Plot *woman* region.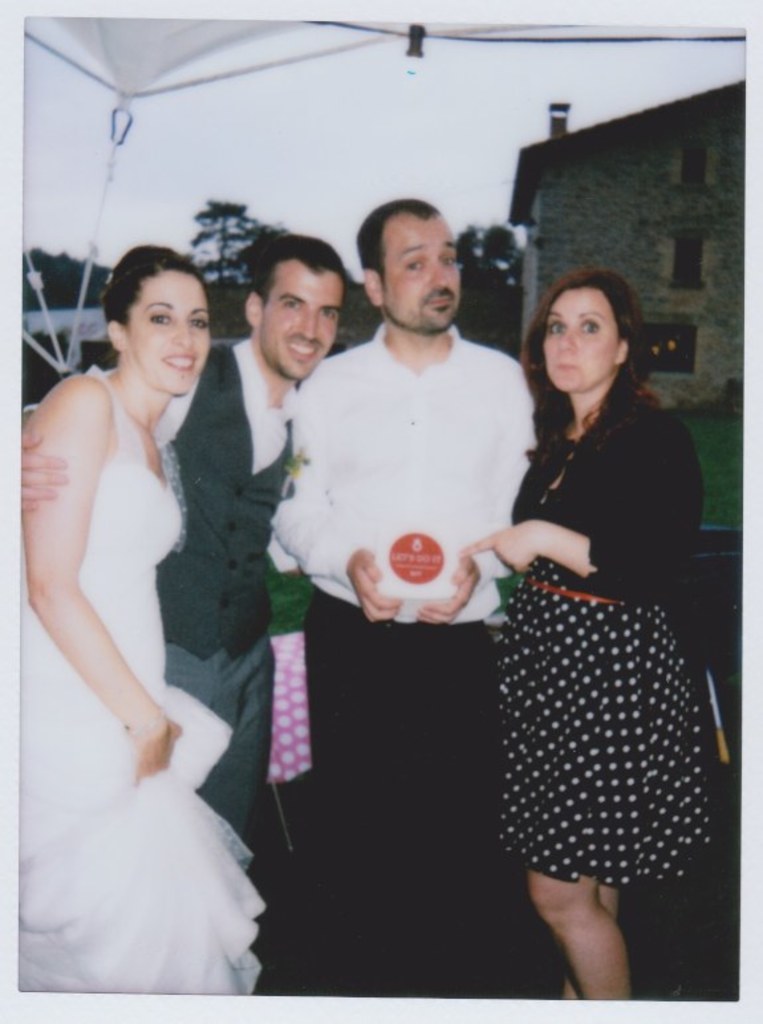
Plotted at <bbox>13, 196, 232, 927</bbox>.
